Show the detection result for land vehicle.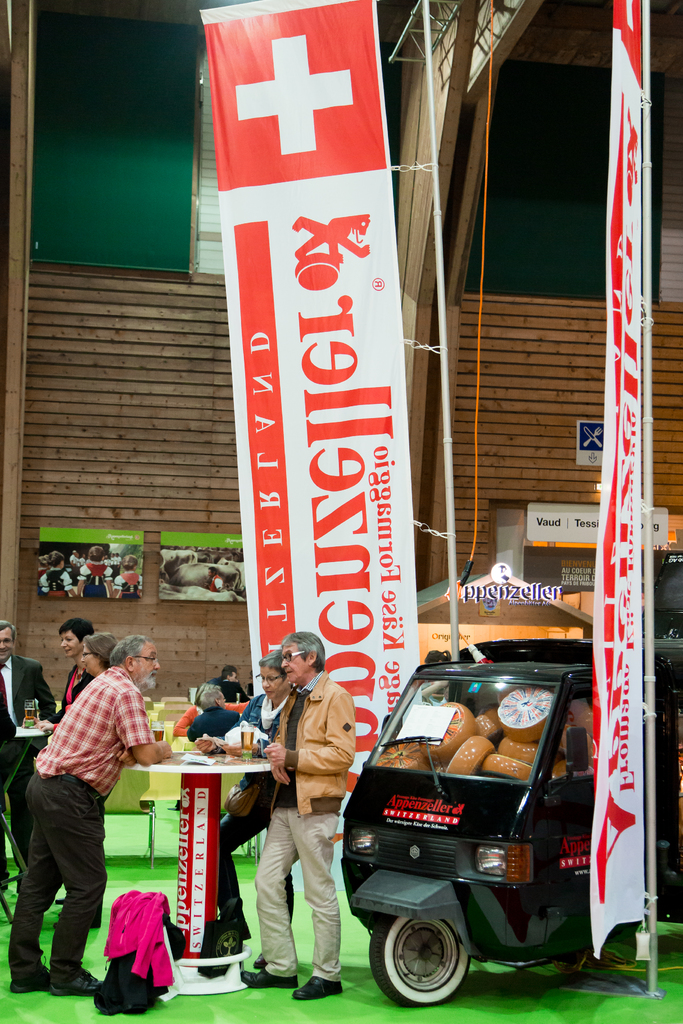
(x1=334, y1=643, x2=615, y2=993).
